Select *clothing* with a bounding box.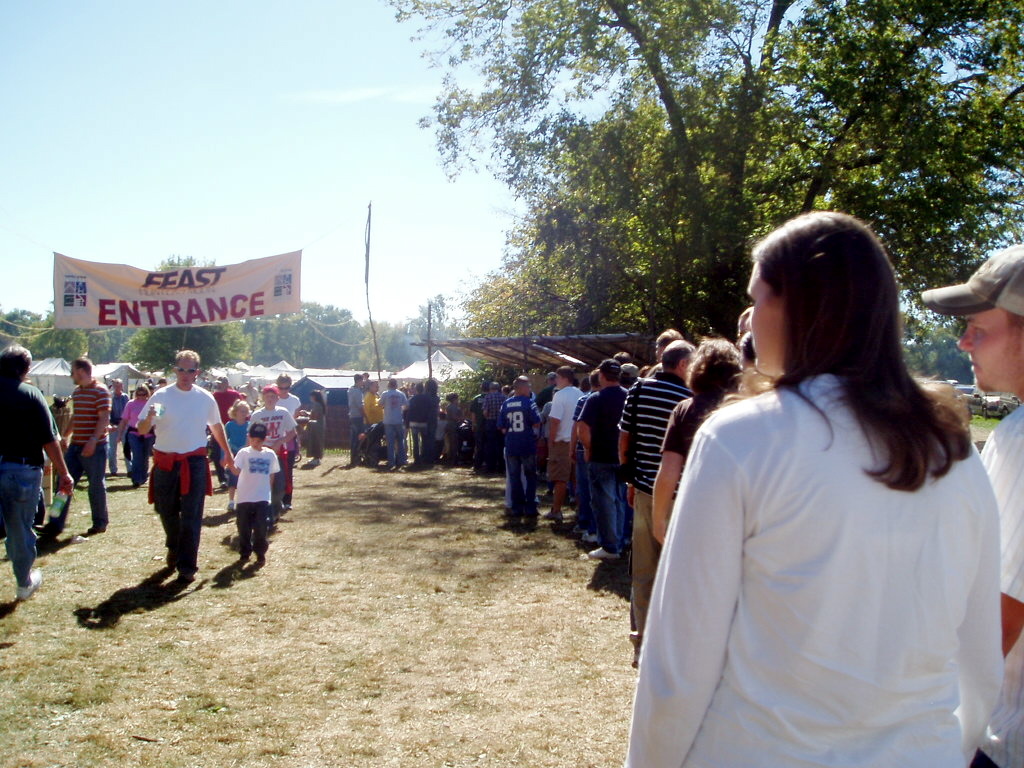
left=119, top=397, right=153, bottom=484.
